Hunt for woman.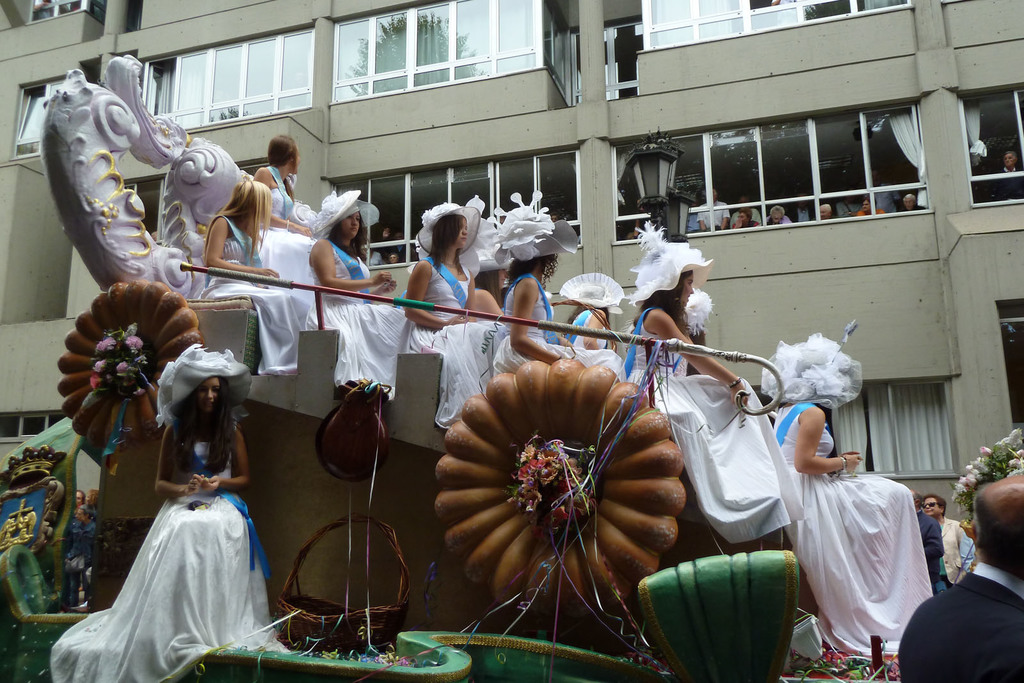
Hunted down at x1=557 y1=261 x2=623 y2=356.
